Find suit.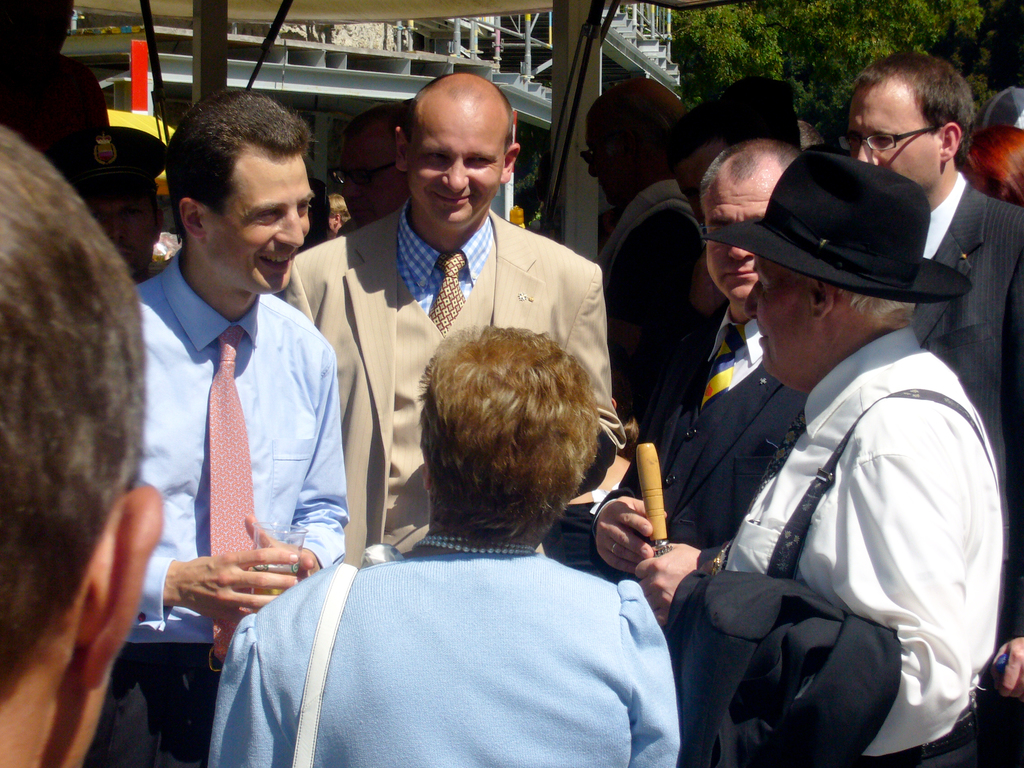
Rect(913, 171, 1023, 767).
